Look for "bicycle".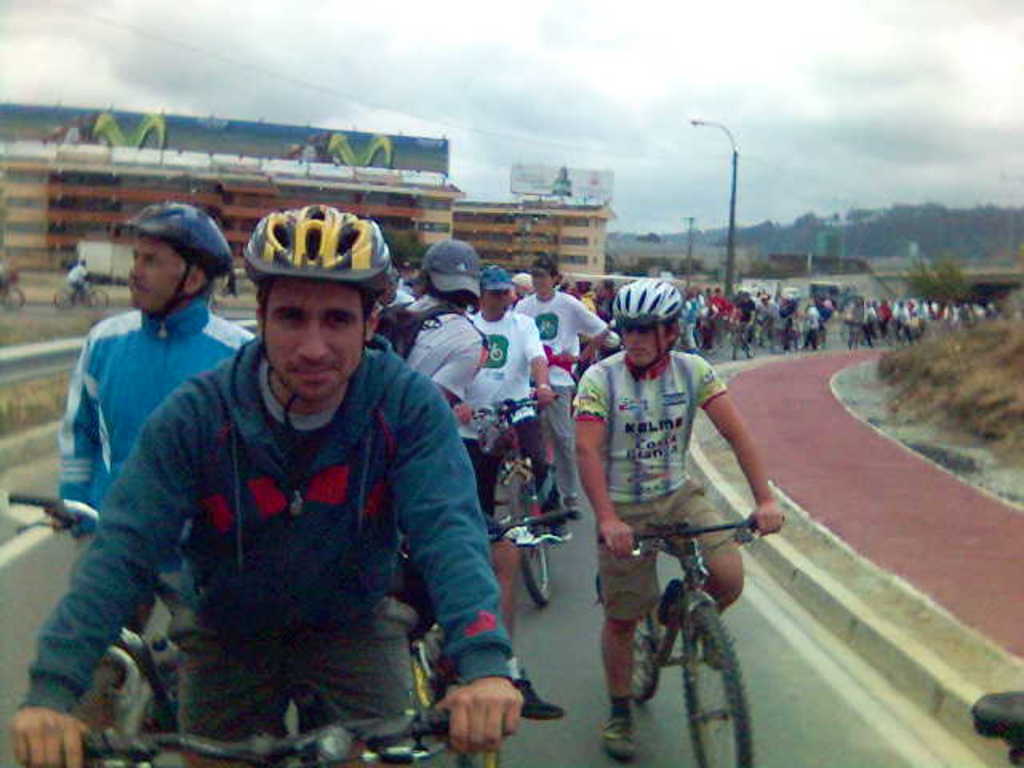
Found: box=[971, 690, 1022, 766].
